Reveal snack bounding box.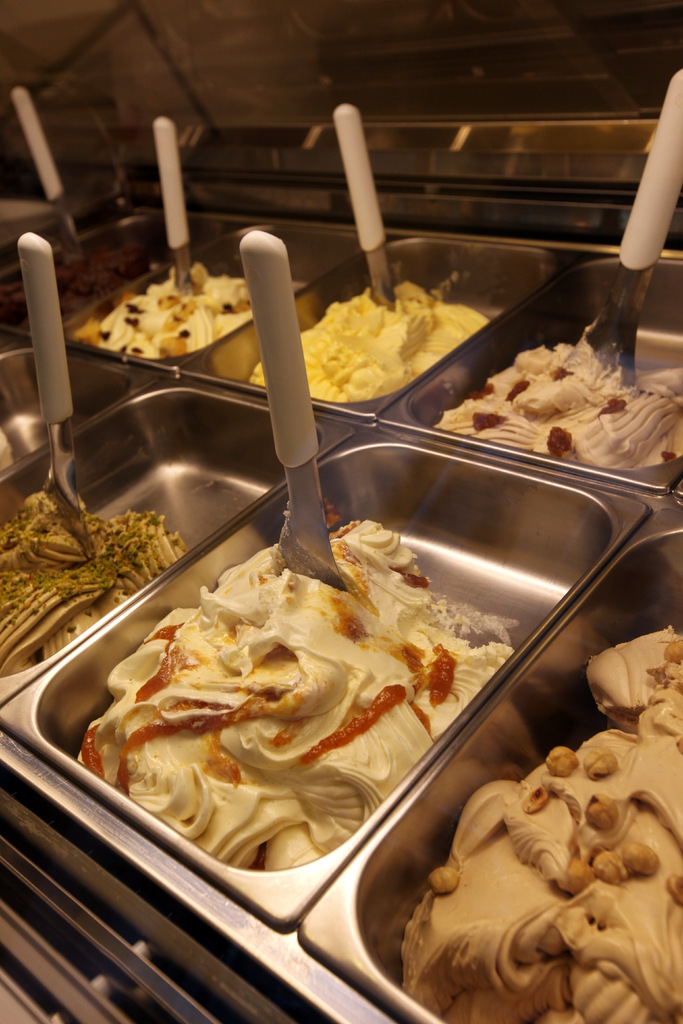
Revealed: BBox(430, 321, 682, 478).
